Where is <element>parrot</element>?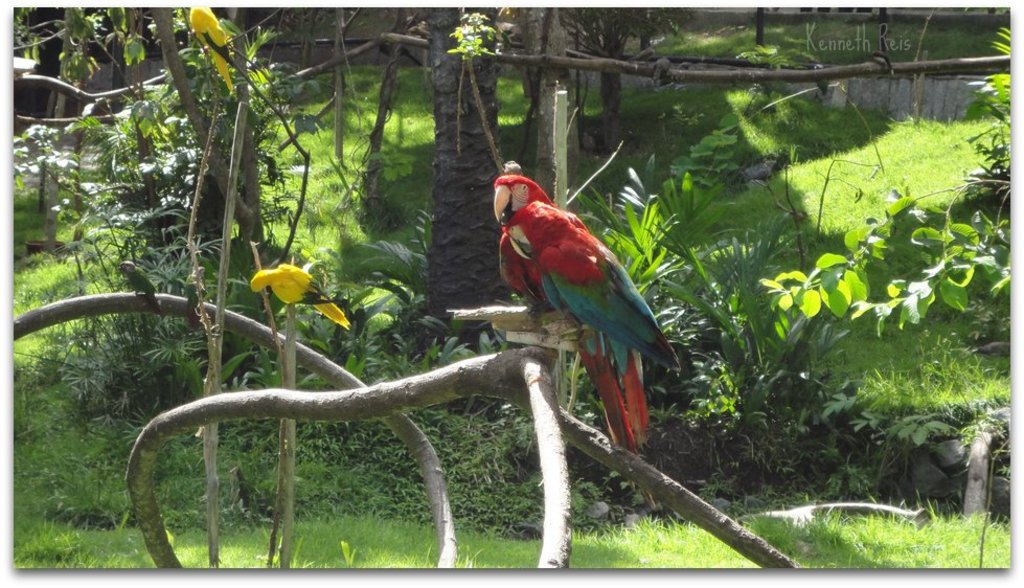
bbox=(115, 255, 170, 322).
